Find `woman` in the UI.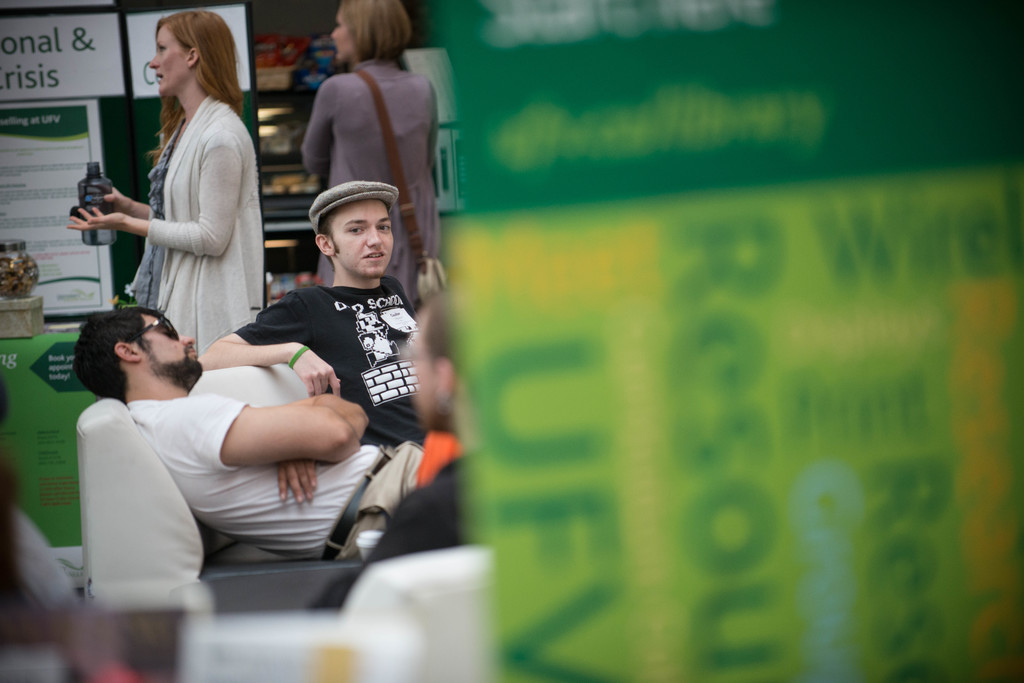
UI element at 93, 44, 262, 386.
